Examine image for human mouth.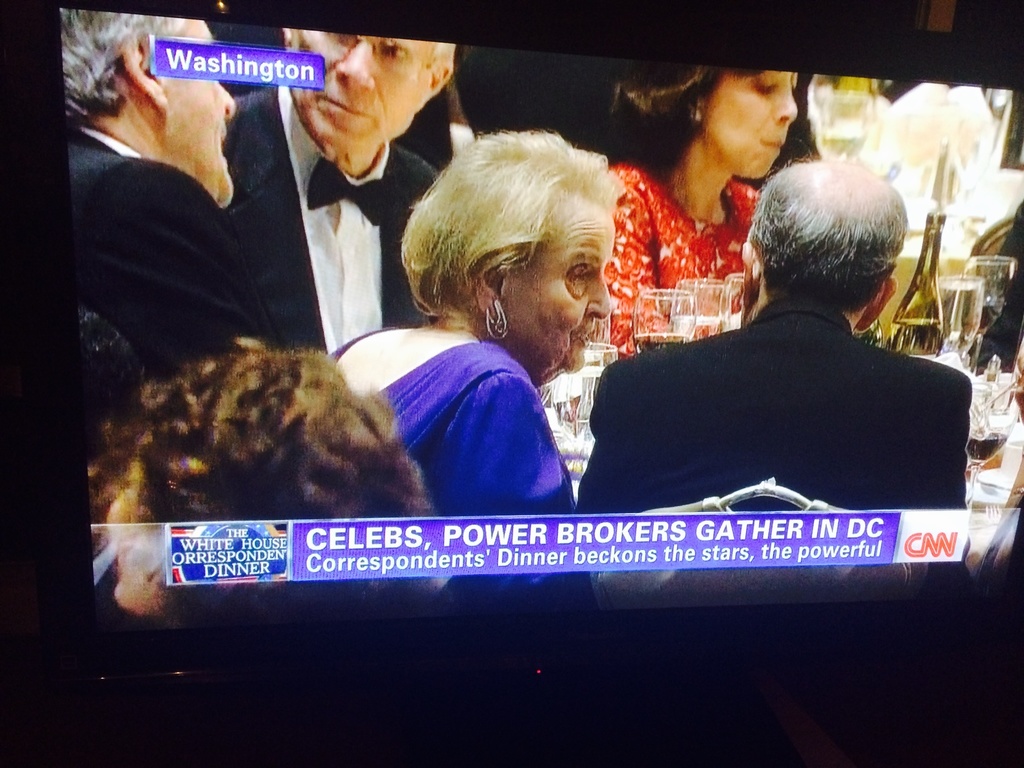
Examination result: crop(318, 95, 371, 120).
